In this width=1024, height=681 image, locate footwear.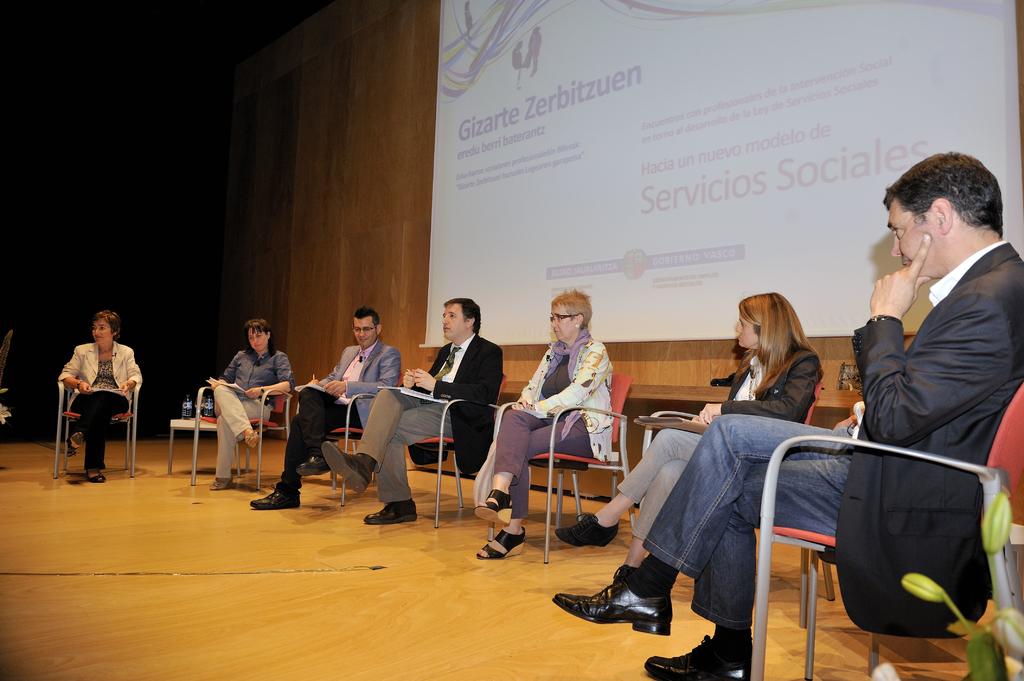
Bounding box: <region>476, 524, 529, 557</region>.
